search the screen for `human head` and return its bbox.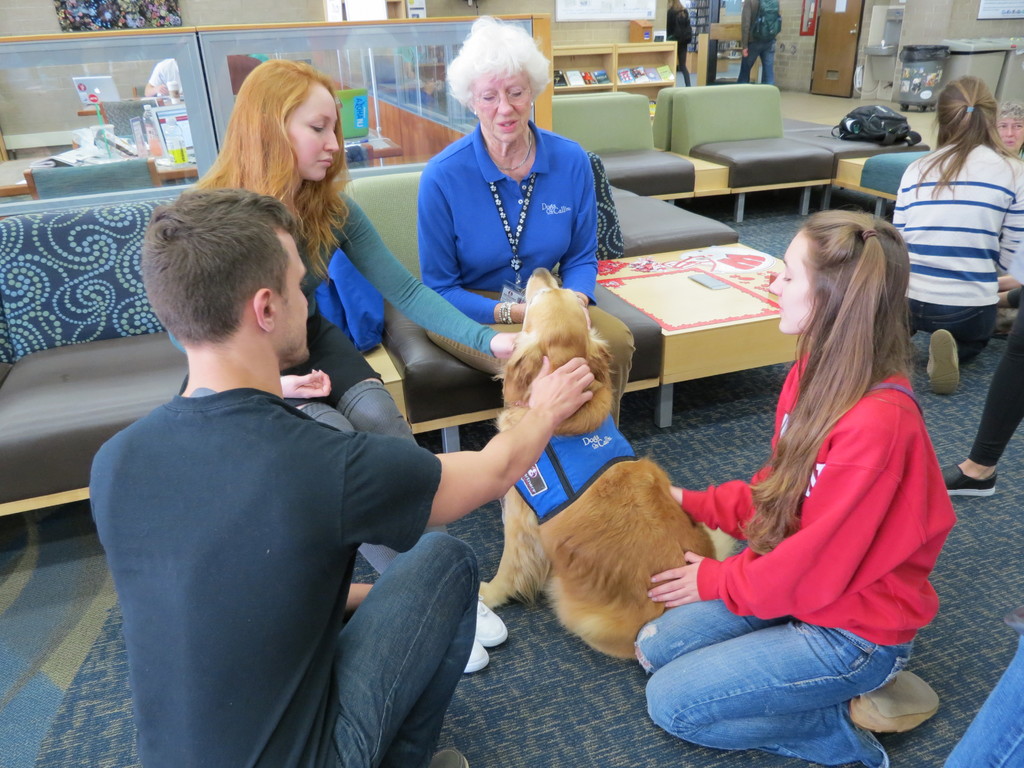
Found: [x1=995, y1=105, x2=1023, y2=154].
